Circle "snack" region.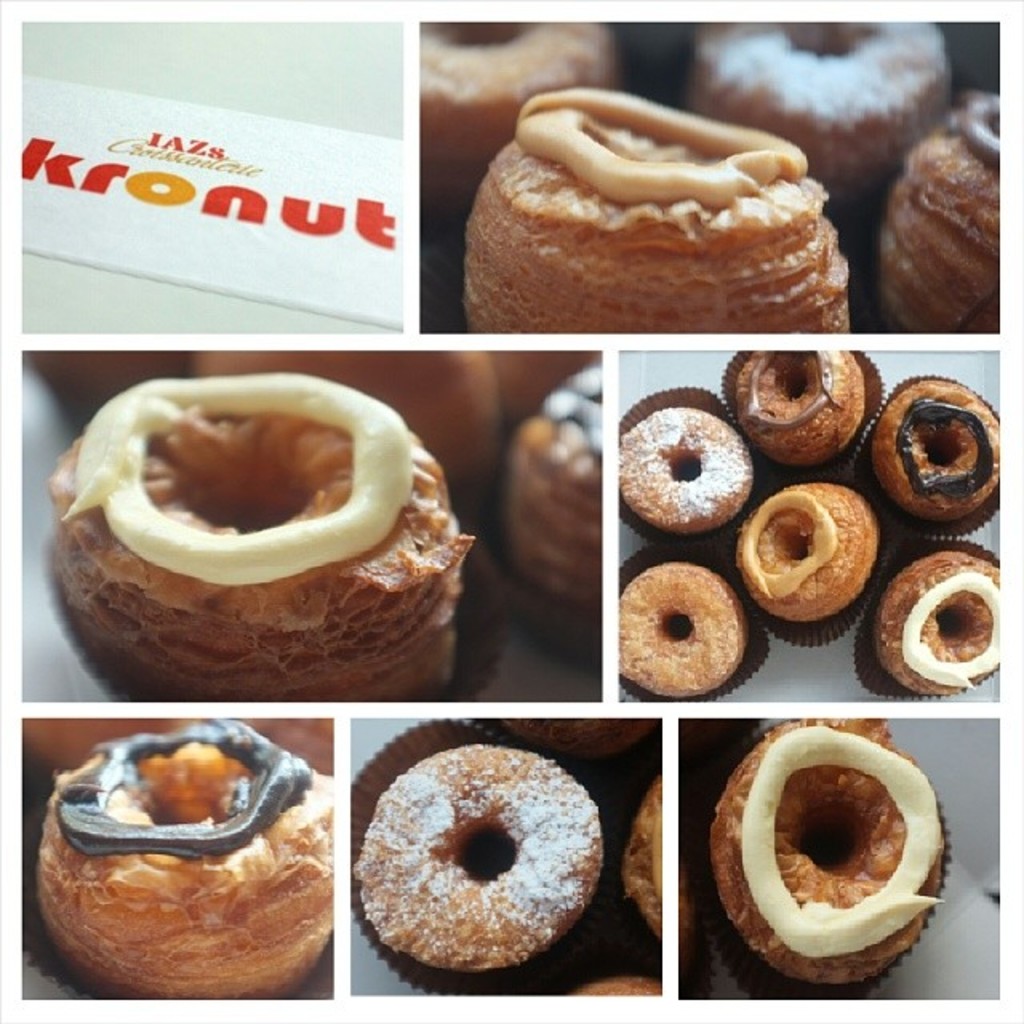
Region: l=715, t=709, r=952, b=987.
